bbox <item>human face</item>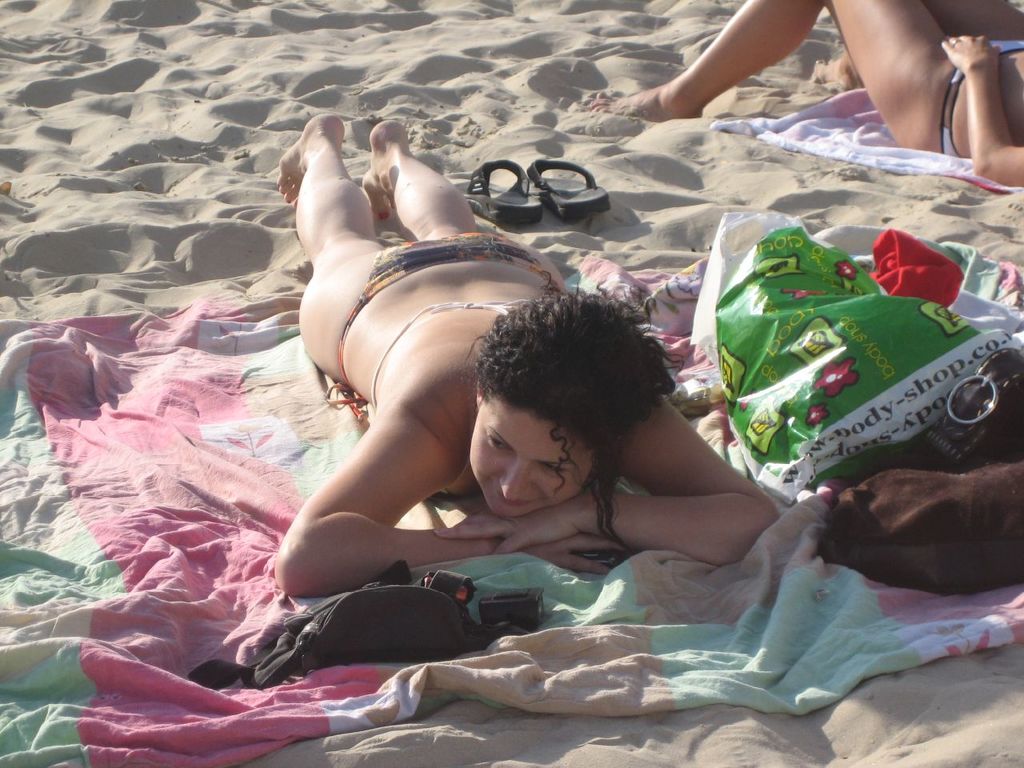
bbox=(469, 394, 598, 516)
